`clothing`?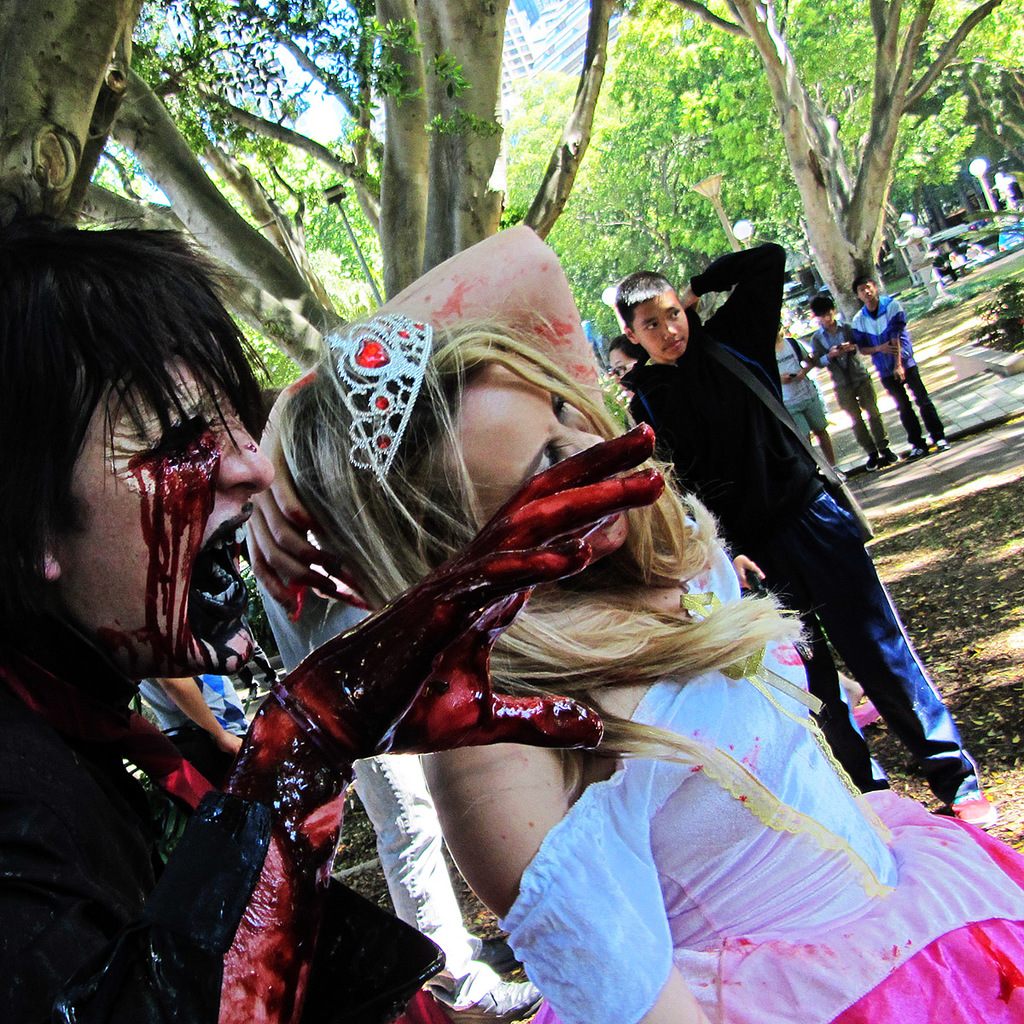
bbox=[492, 567, 1023, 1023]
